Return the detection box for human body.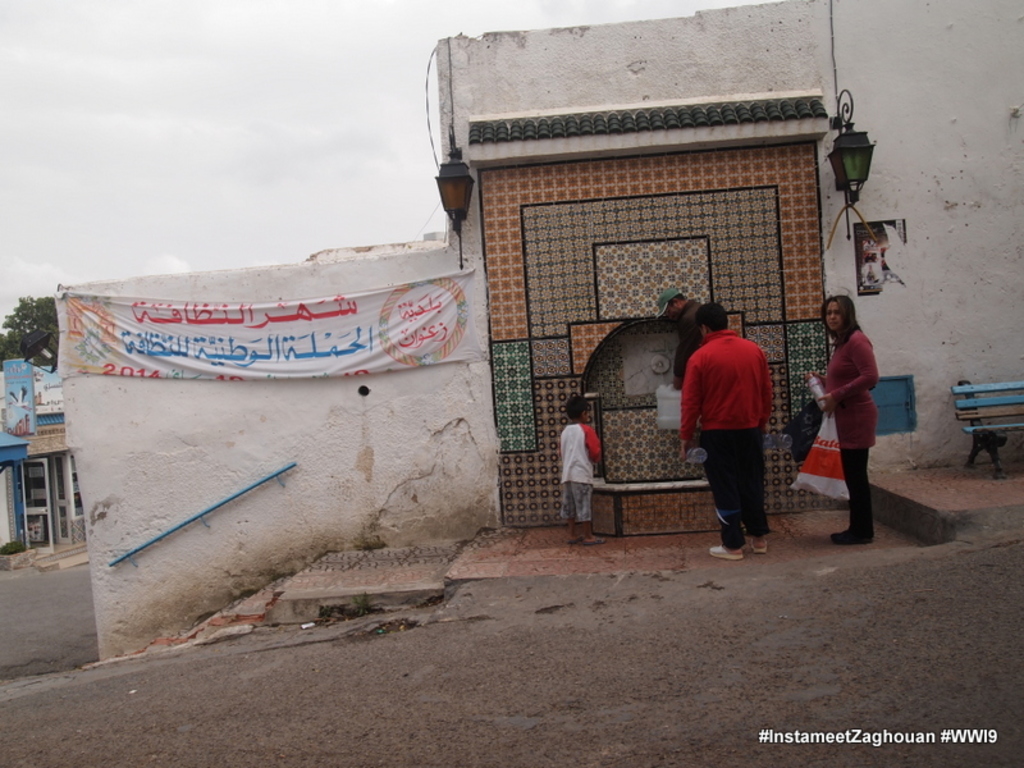
(655,288,695,387).
